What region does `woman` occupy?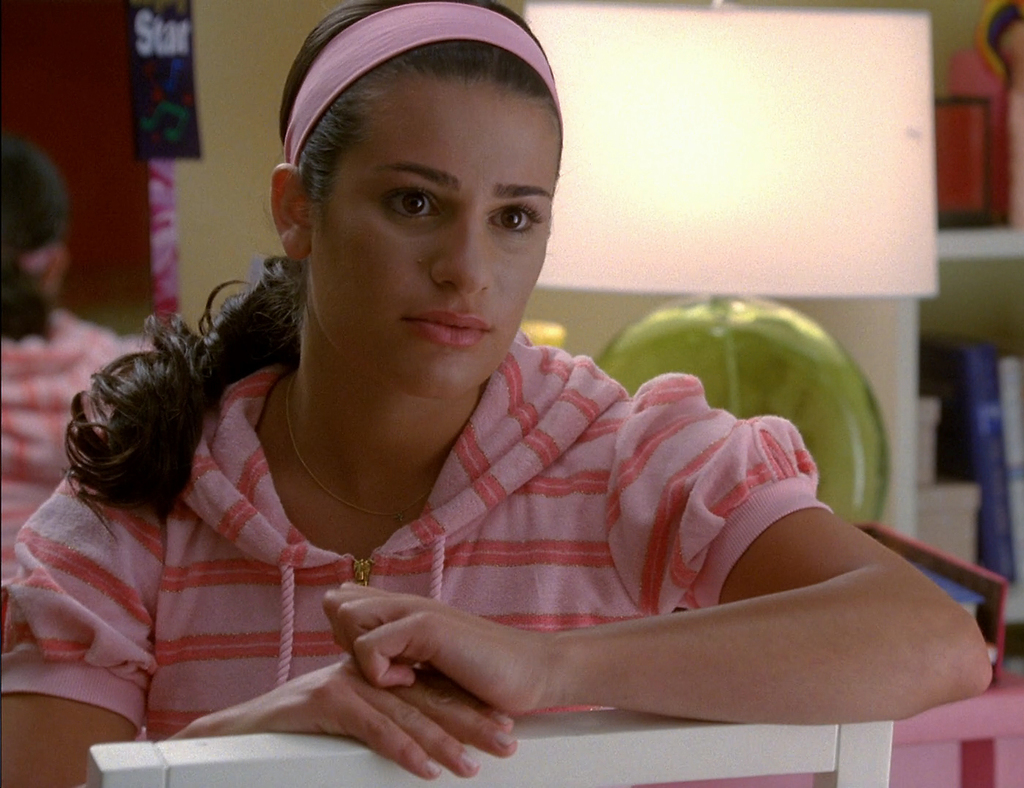
(50, 48, 915, 787).
